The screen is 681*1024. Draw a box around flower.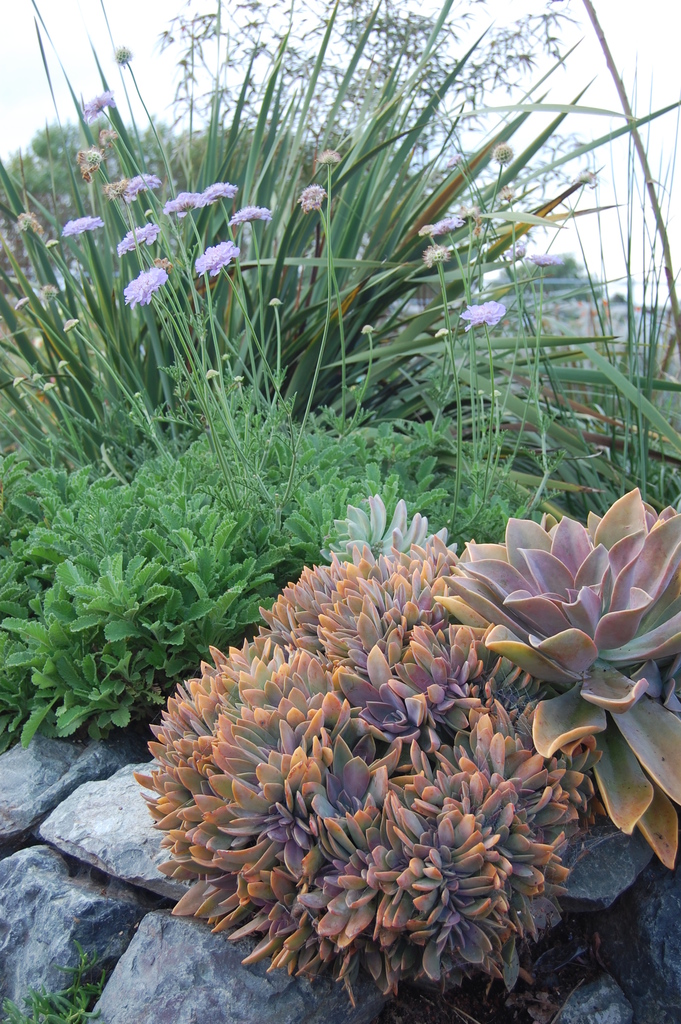
[120,264,170,305].
